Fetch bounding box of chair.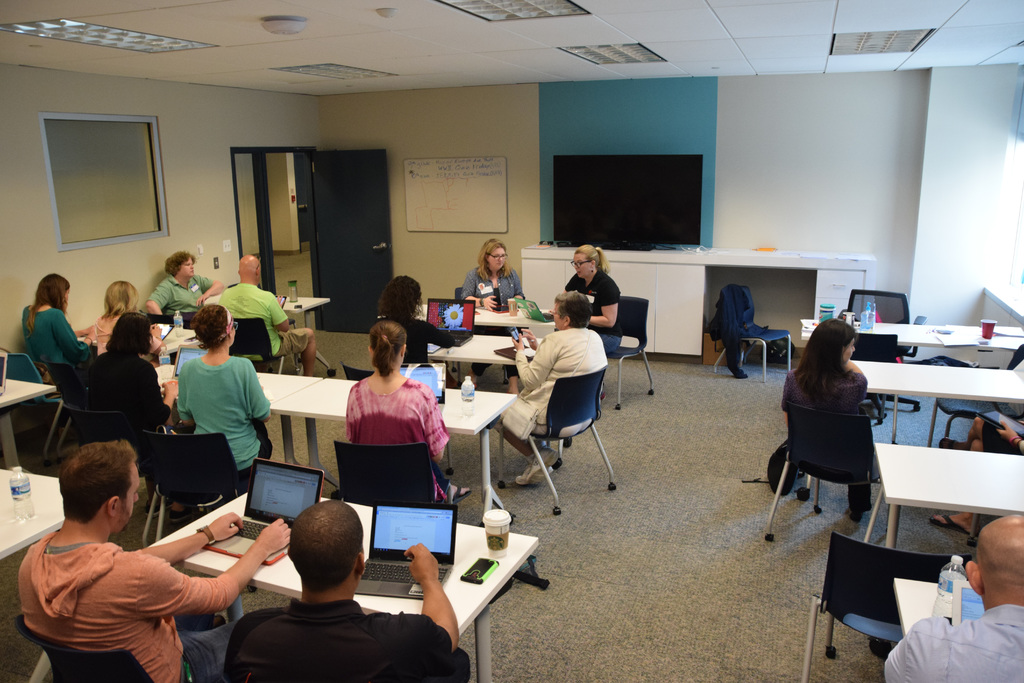
Bbox: <bbox>770, 370, 897, 545</bbox>.
